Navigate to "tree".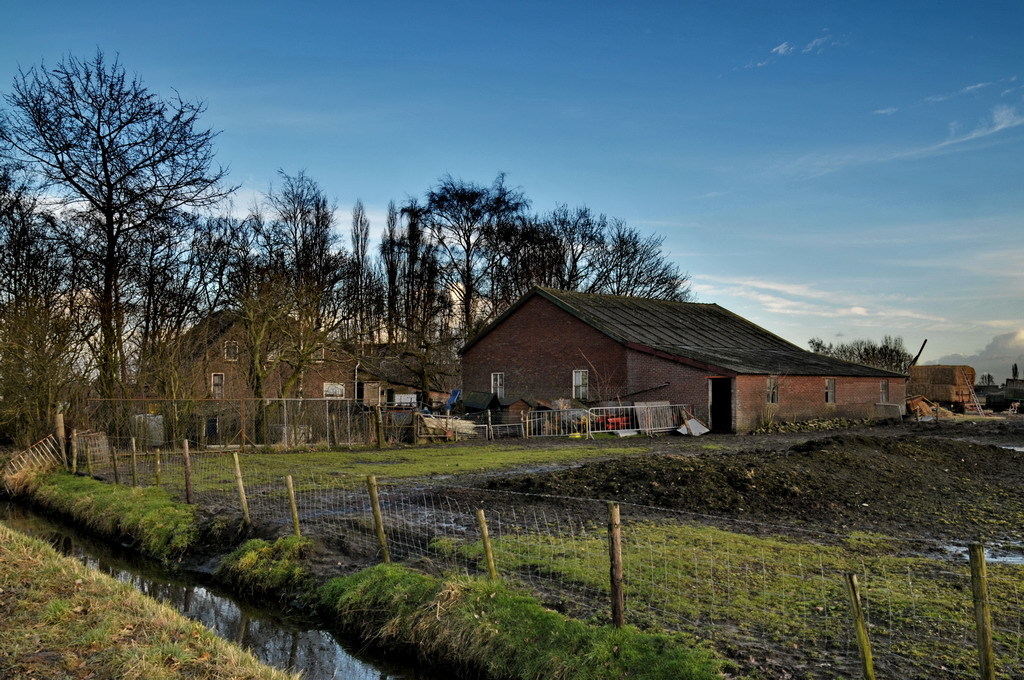
Navigation target: x1=368, y1=197, x2=448, y2=431.
